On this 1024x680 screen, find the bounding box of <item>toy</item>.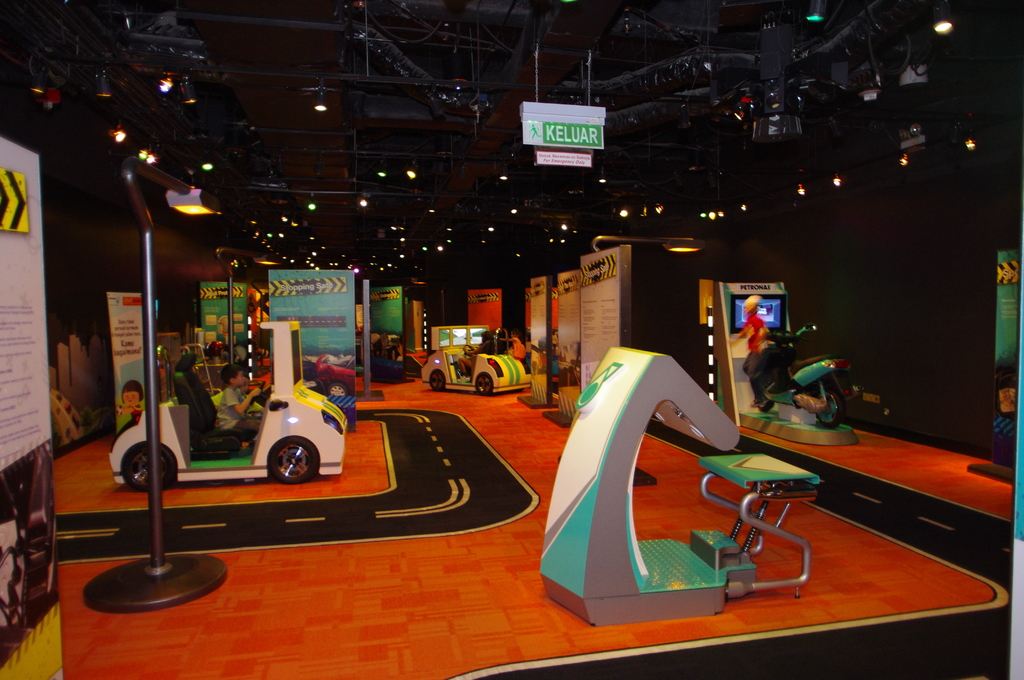
Bounding box: l=93, t=305, r=366, b=503.
